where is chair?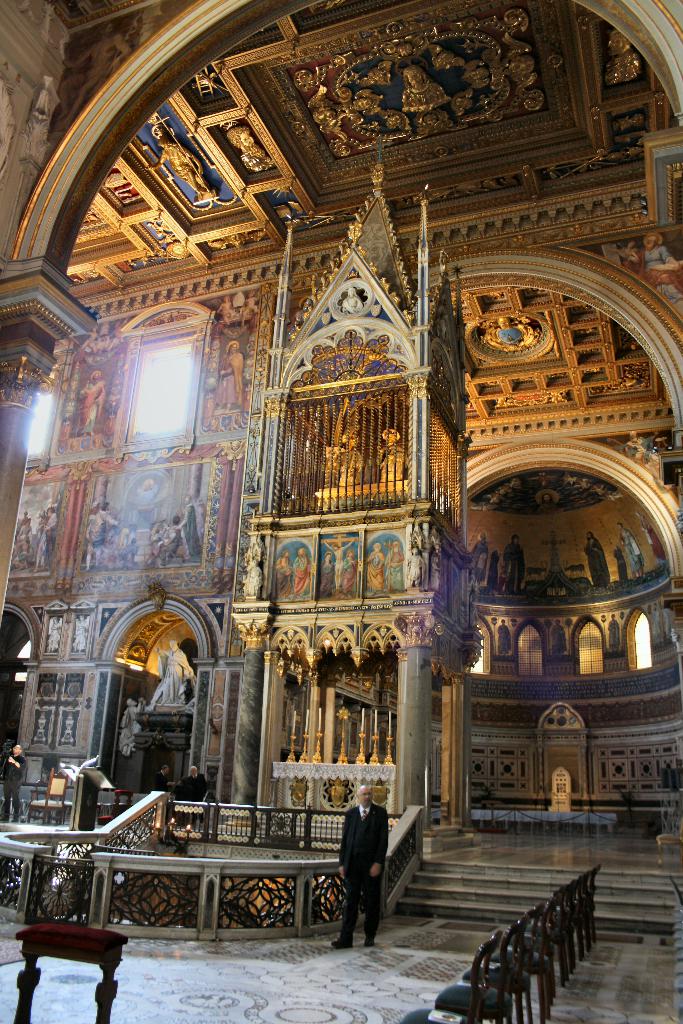
bbox=[92, 786, 134, 824].
